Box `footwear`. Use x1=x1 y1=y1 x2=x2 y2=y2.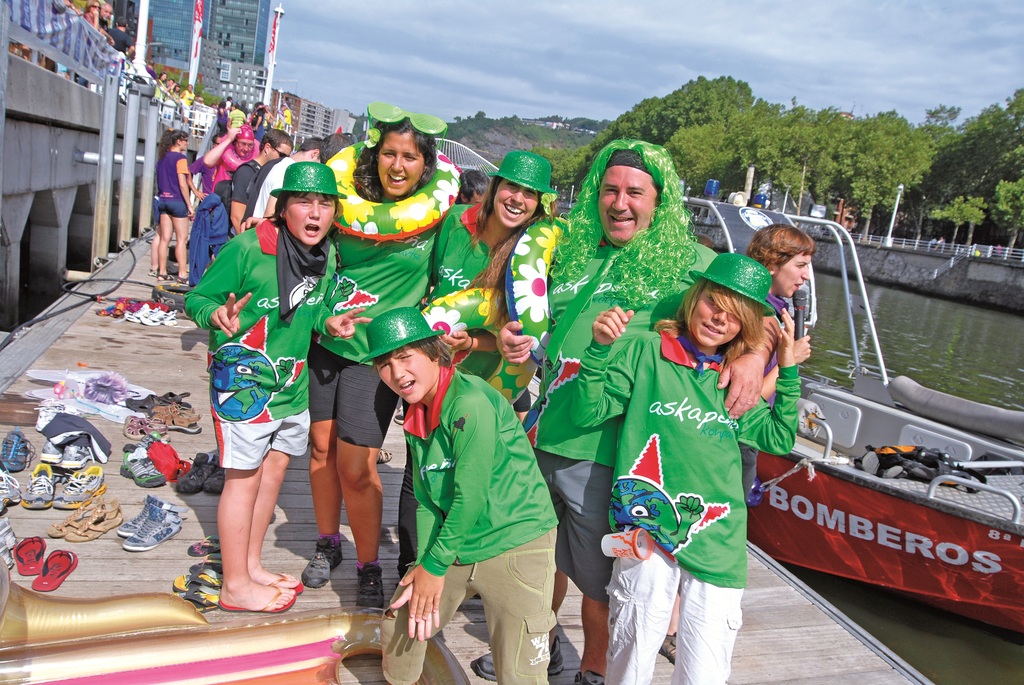
x1=52 y1=462 x2=109 y2=510.
